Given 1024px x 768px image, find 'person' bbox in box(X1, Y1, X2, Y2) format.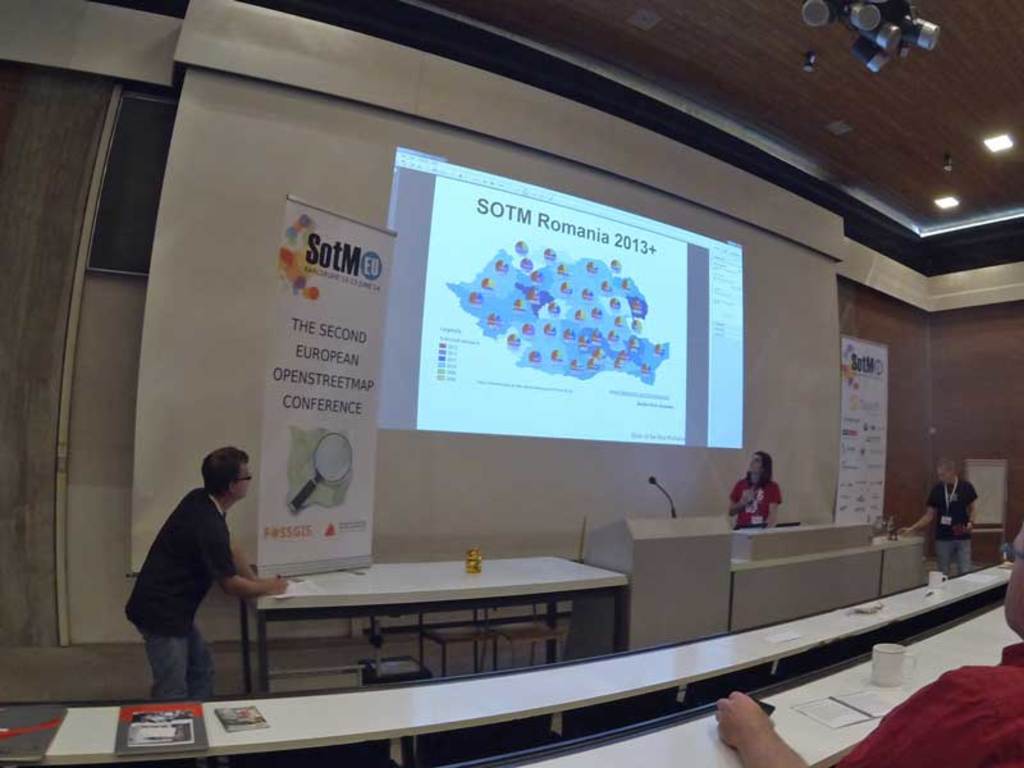
box(122, 443, 289, 699).
